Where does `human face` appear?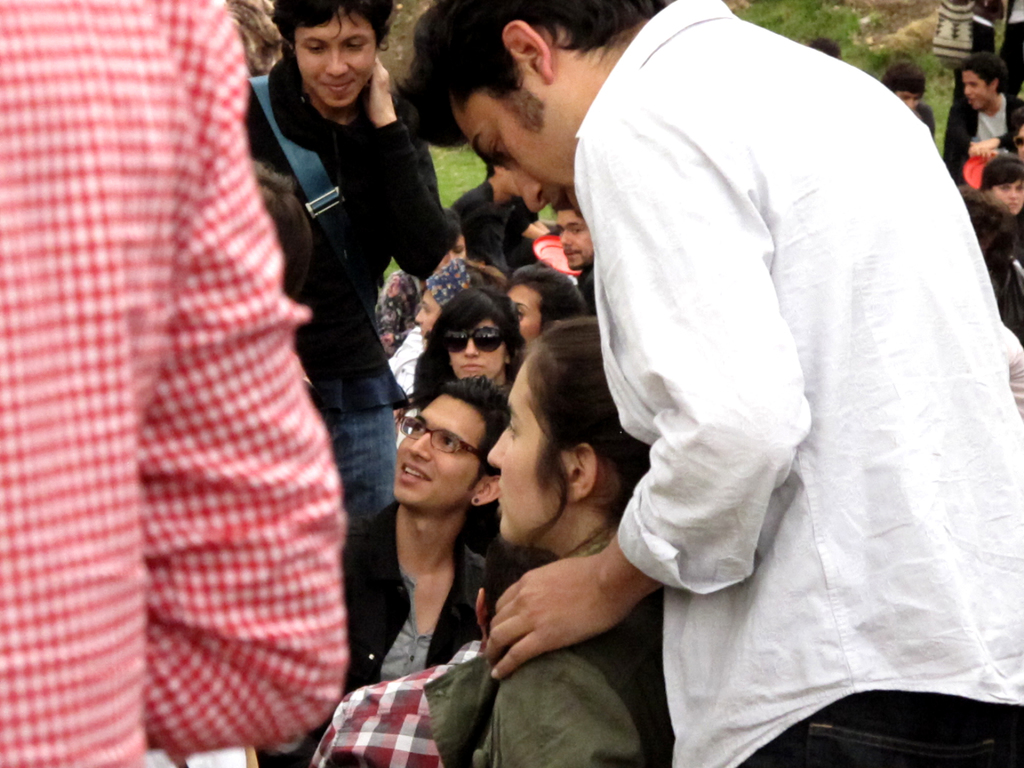
Appears at 554, 212, 593, 270.
